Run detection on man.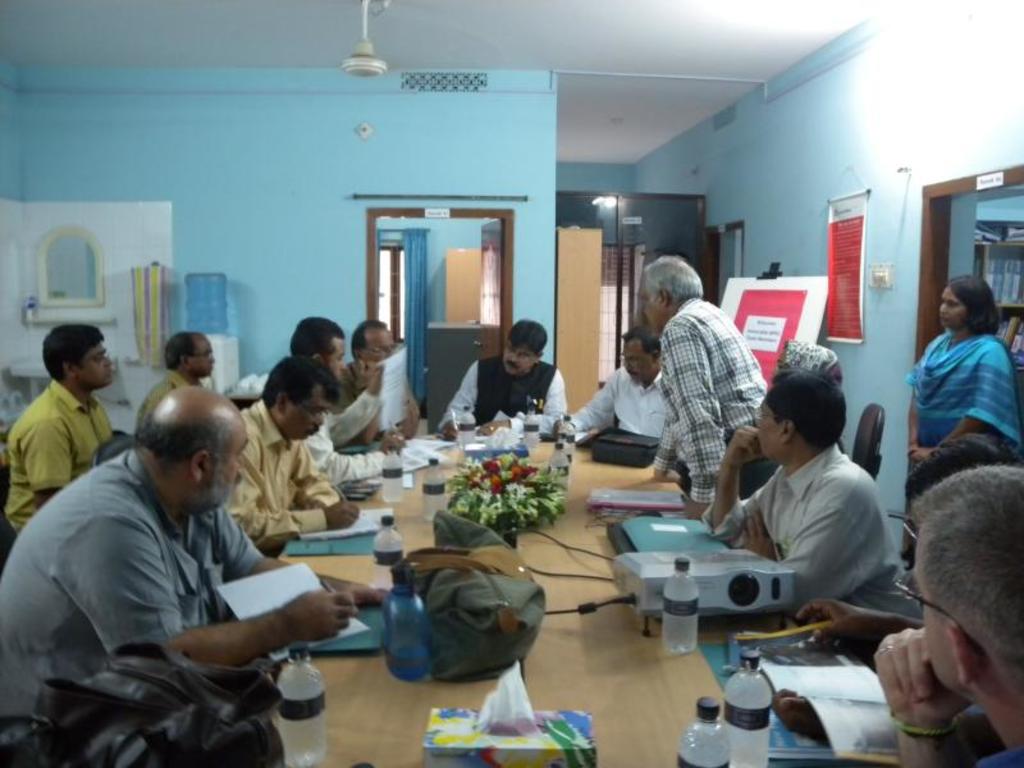
Result: <bbox>561, 325, 668, 442</bbox>.
